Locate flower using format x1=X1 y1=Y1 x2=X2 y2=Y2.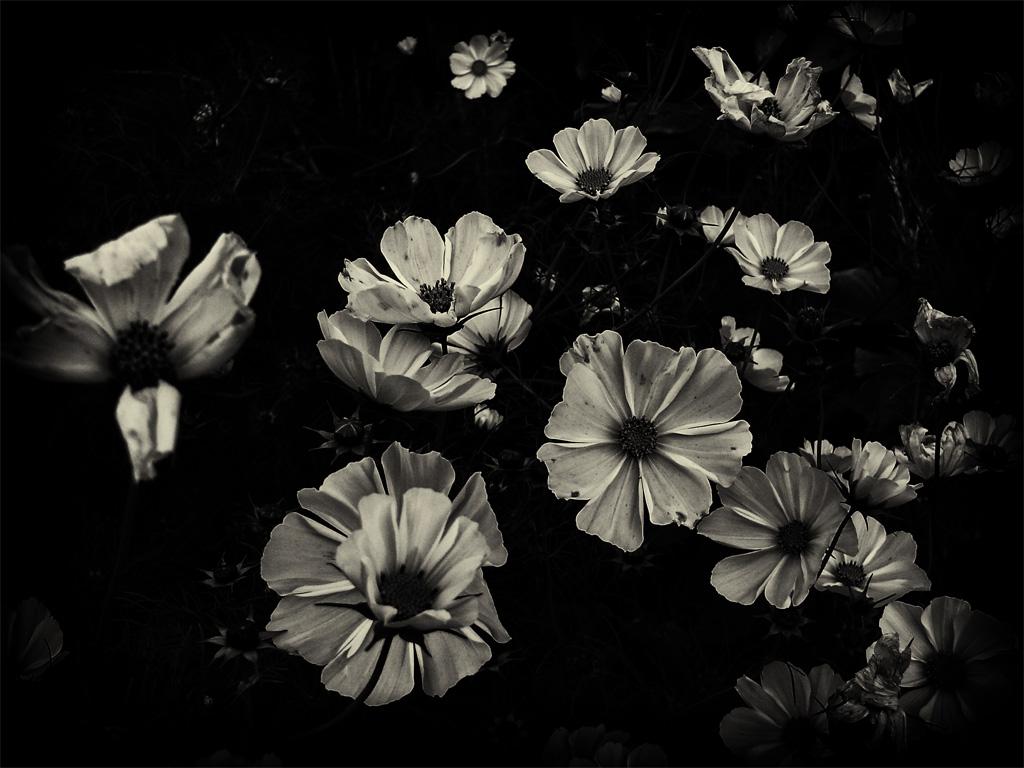
x1=712 y1=310 x2=798 y2=392.
